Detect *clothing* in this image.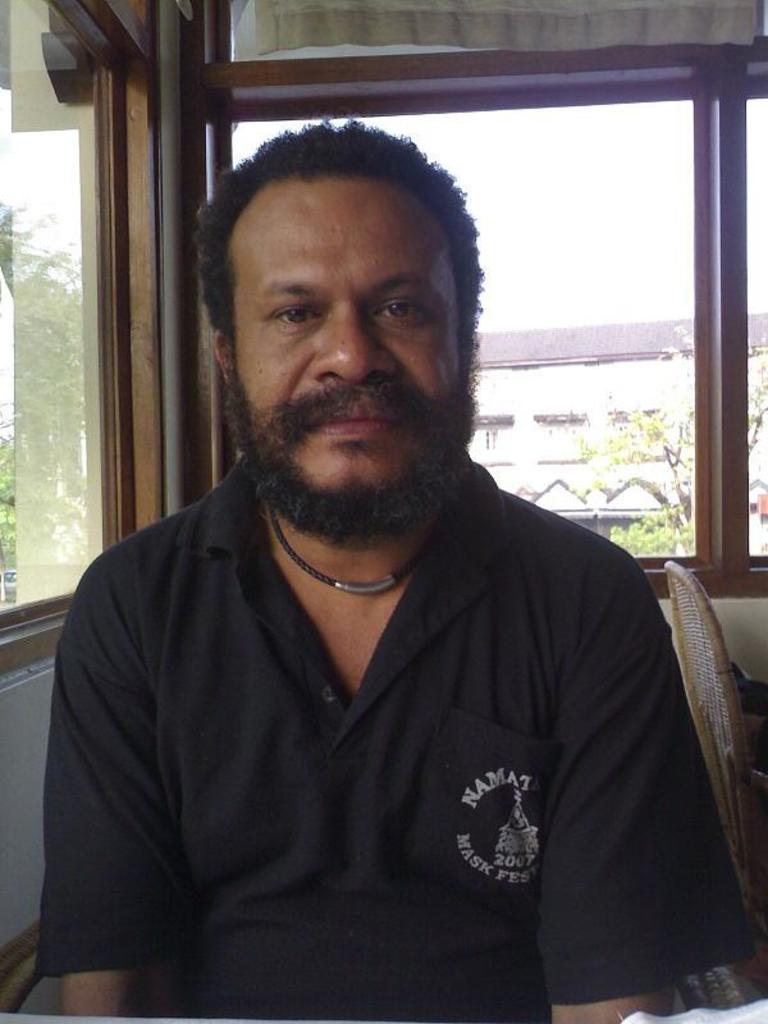
Detection: [left=51, top=476, right=721, bottom=998].
